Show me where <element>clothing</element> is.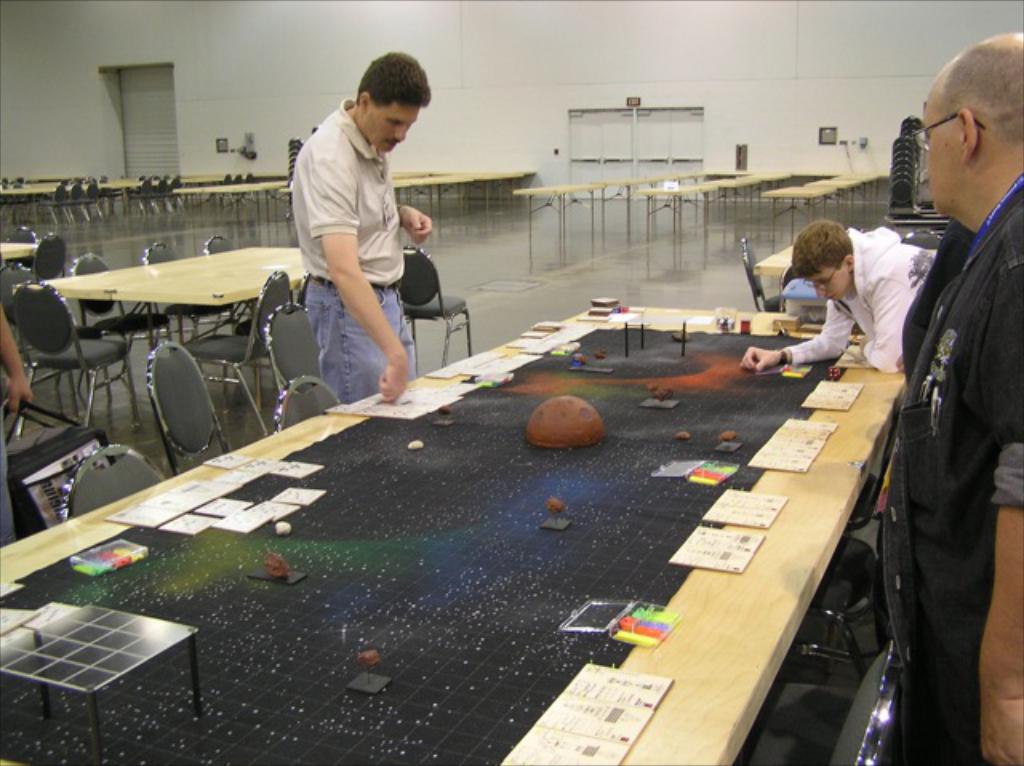
<element>clothing</element> is at locate(789, 225, 934, 374).
